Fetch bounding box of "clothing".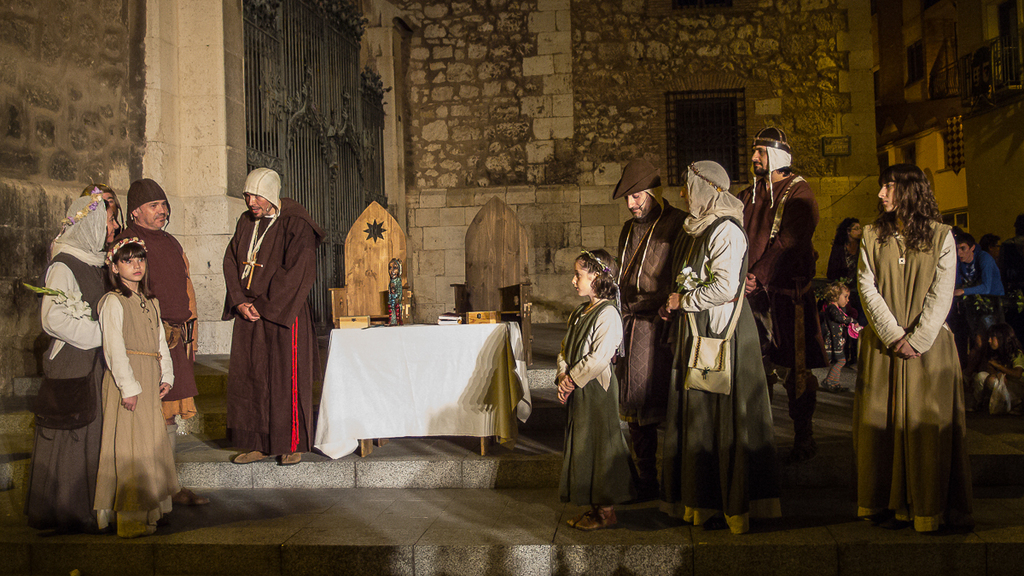
Bbox: x1=853 y1=200 x2=982 y2=516.
